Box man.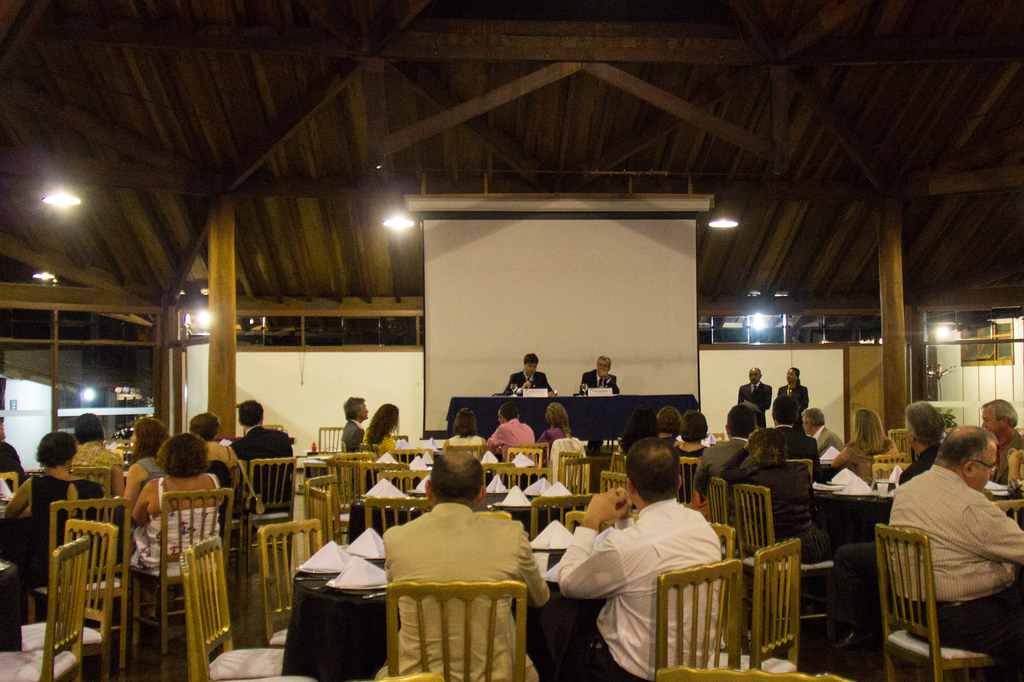
(left=886, top=421, right=1023, bottom=659).
